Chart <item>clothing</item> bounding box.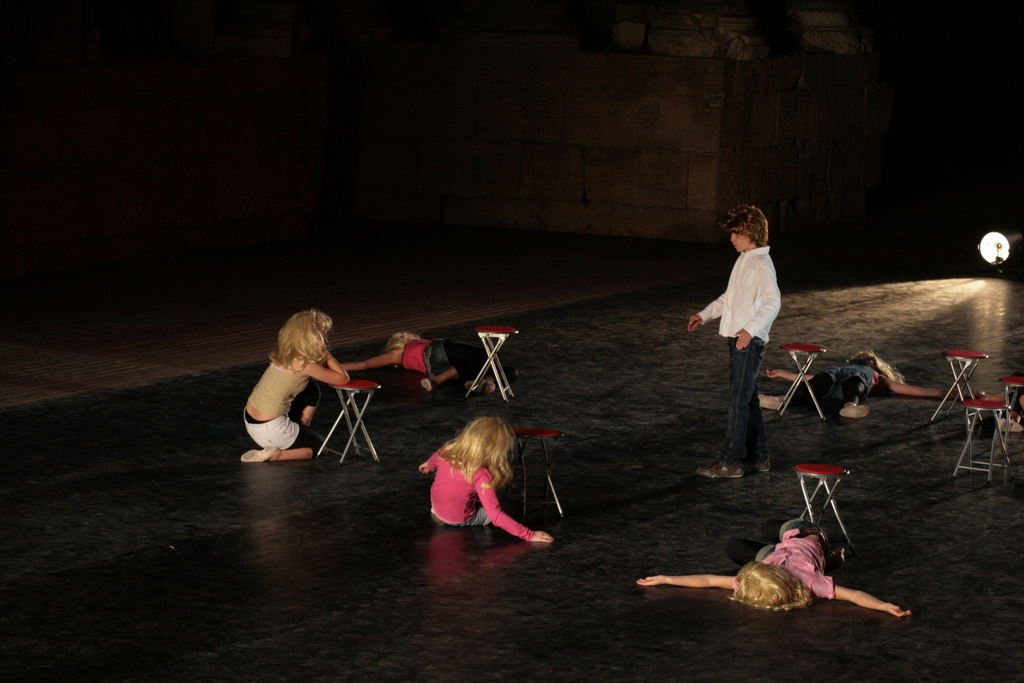
Charted: bbox(399, 338, 488, 379).
